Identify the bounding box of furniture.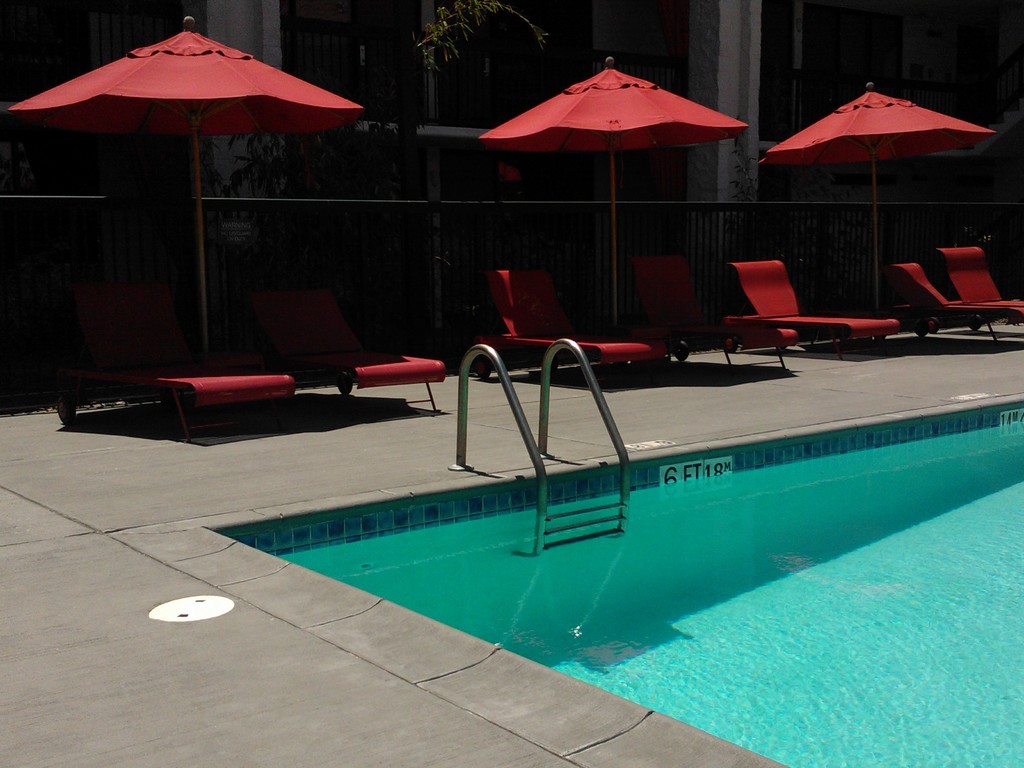
pyautogui.locateOnScreen(484, 267, 660, 381).
